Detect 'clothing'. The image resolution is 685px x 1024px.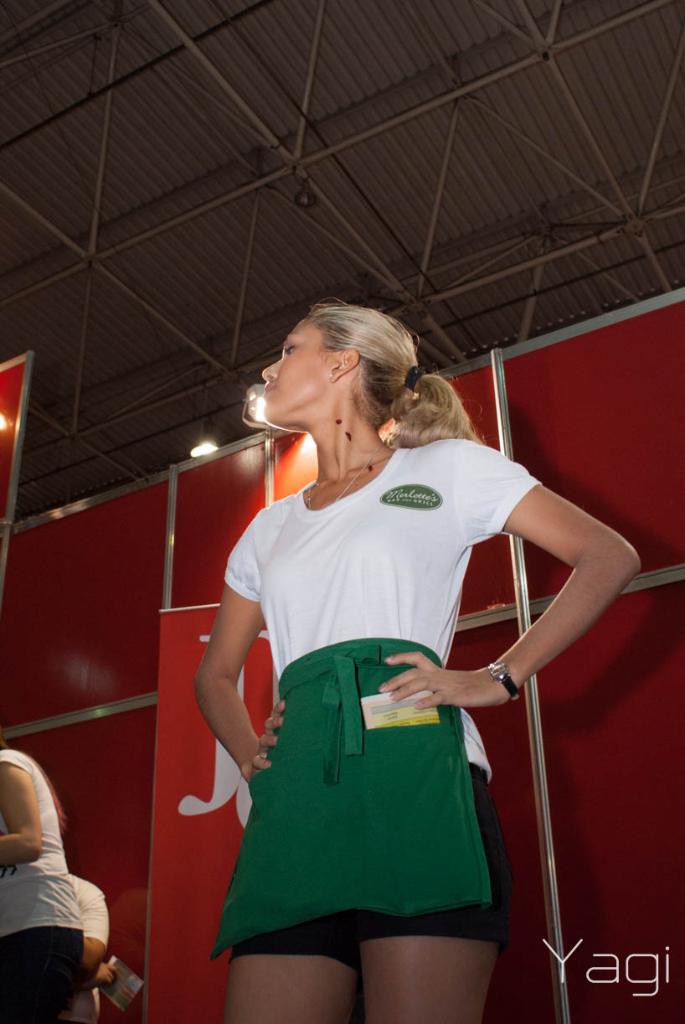
(left=203, top=426, right=543, bottom=932).
